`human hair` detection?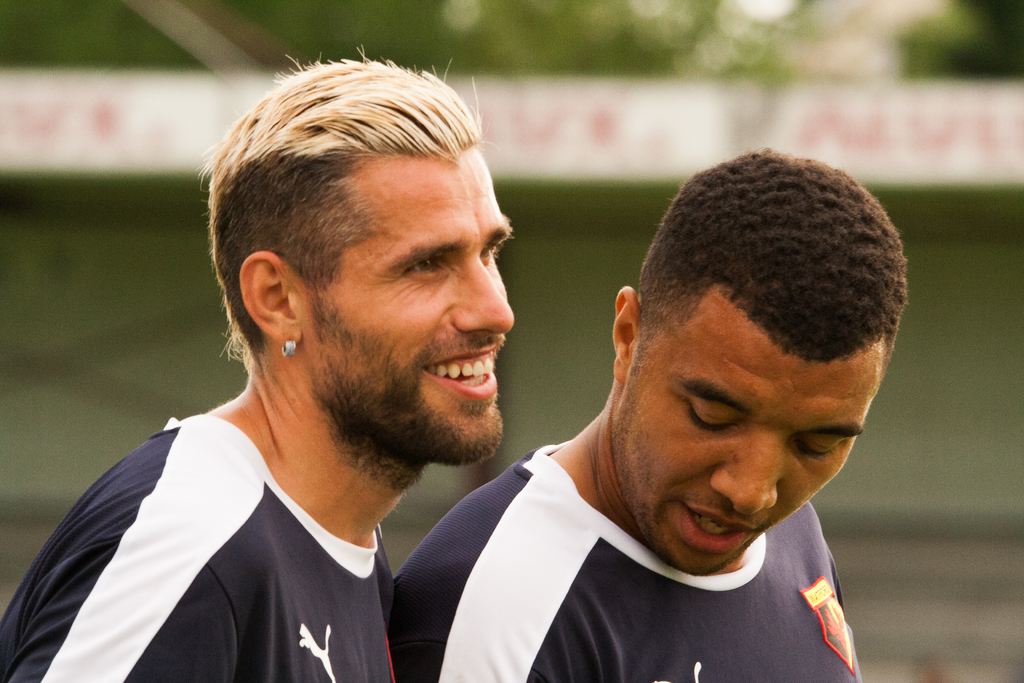
select_region(220, 51, 515, 398)
